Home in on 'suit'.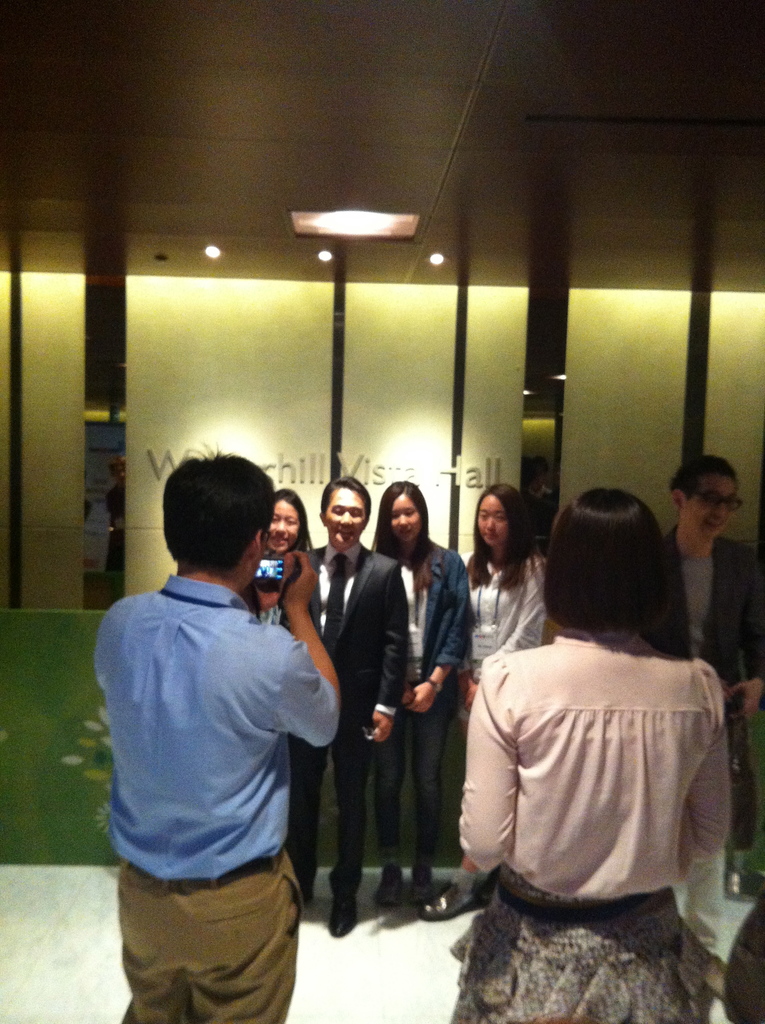
Homed in at rect(658, 532, 764, 728).
